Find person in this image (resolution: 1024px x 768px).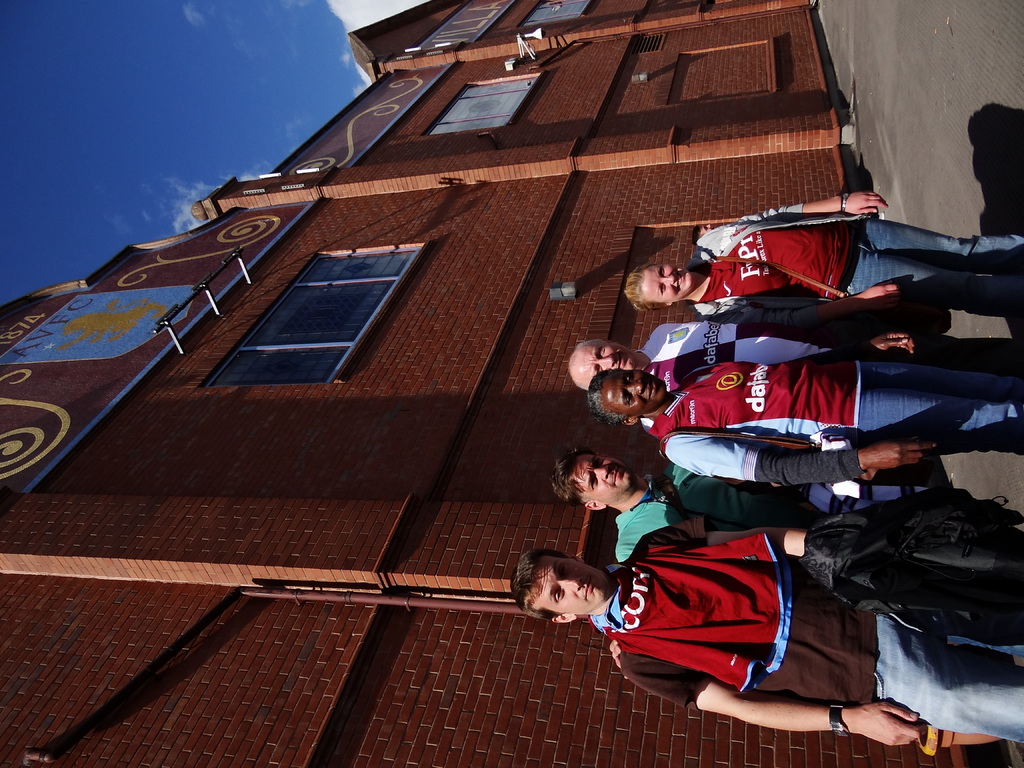
586, 348, 1023, 482.
